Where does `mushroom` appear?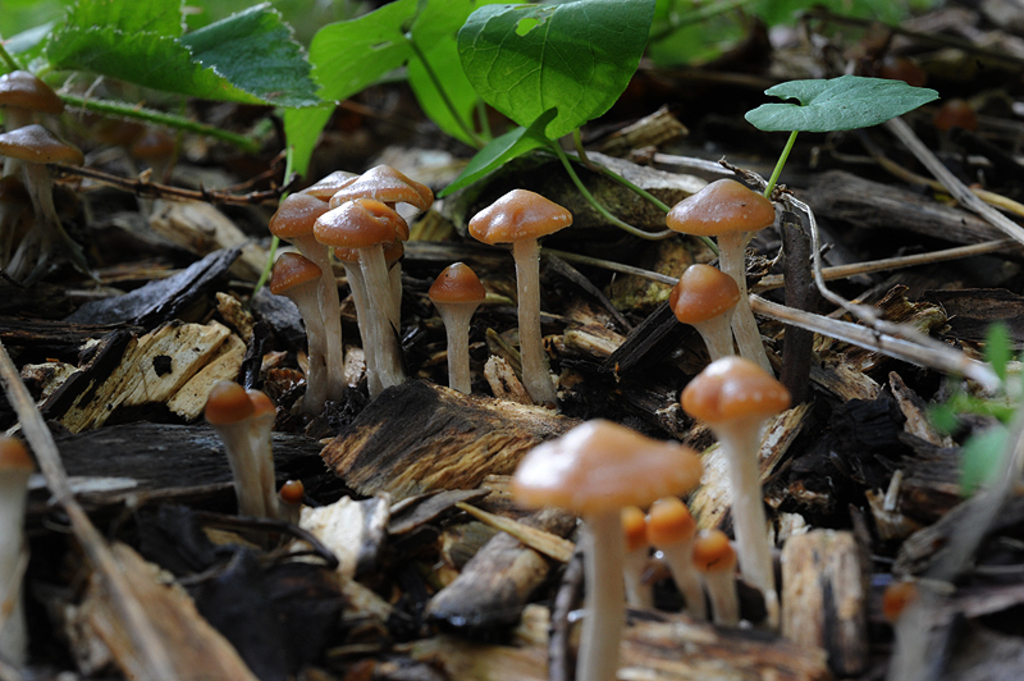
Appears at Rect(279, 481, 308, 531).
